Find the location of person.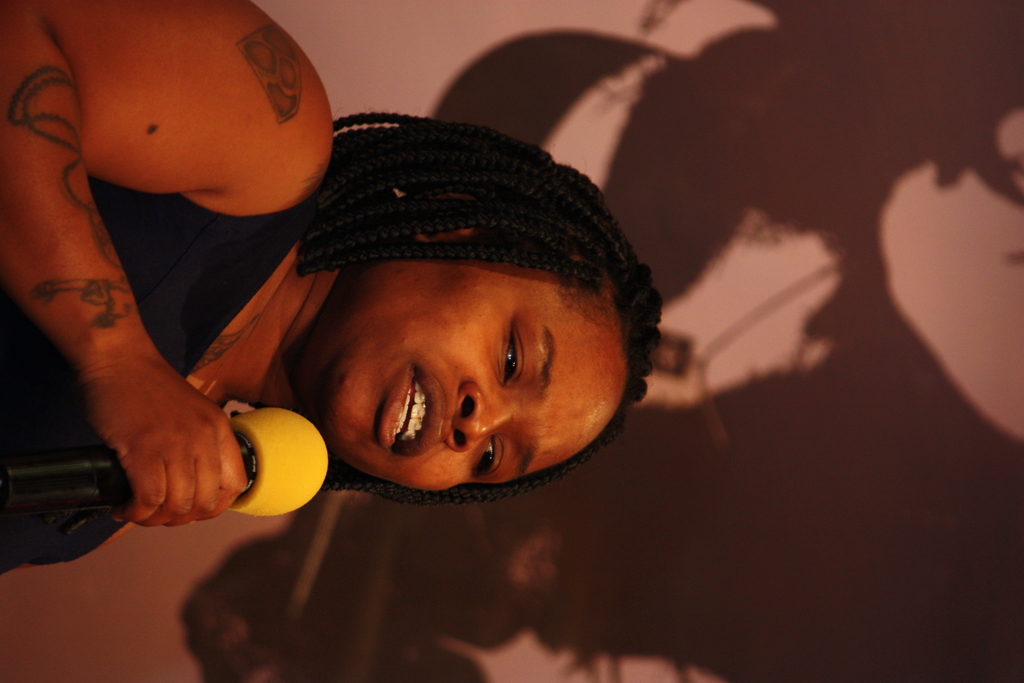
Location: (0, 0, 662, 682).
